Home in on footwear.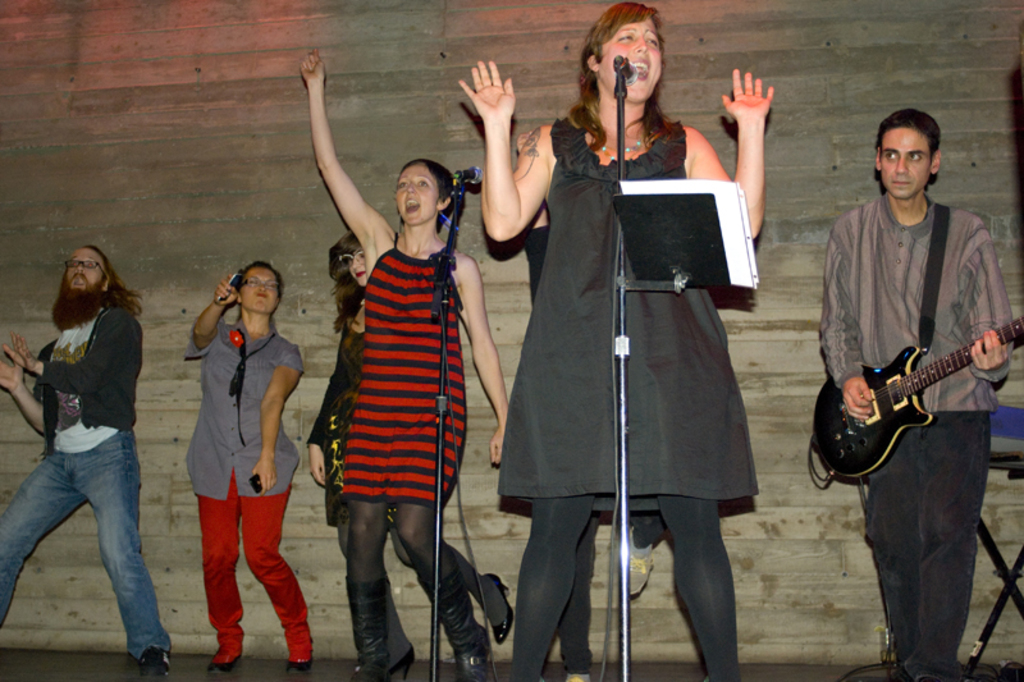
Homed in at locate(361, 646, 415, 681).
